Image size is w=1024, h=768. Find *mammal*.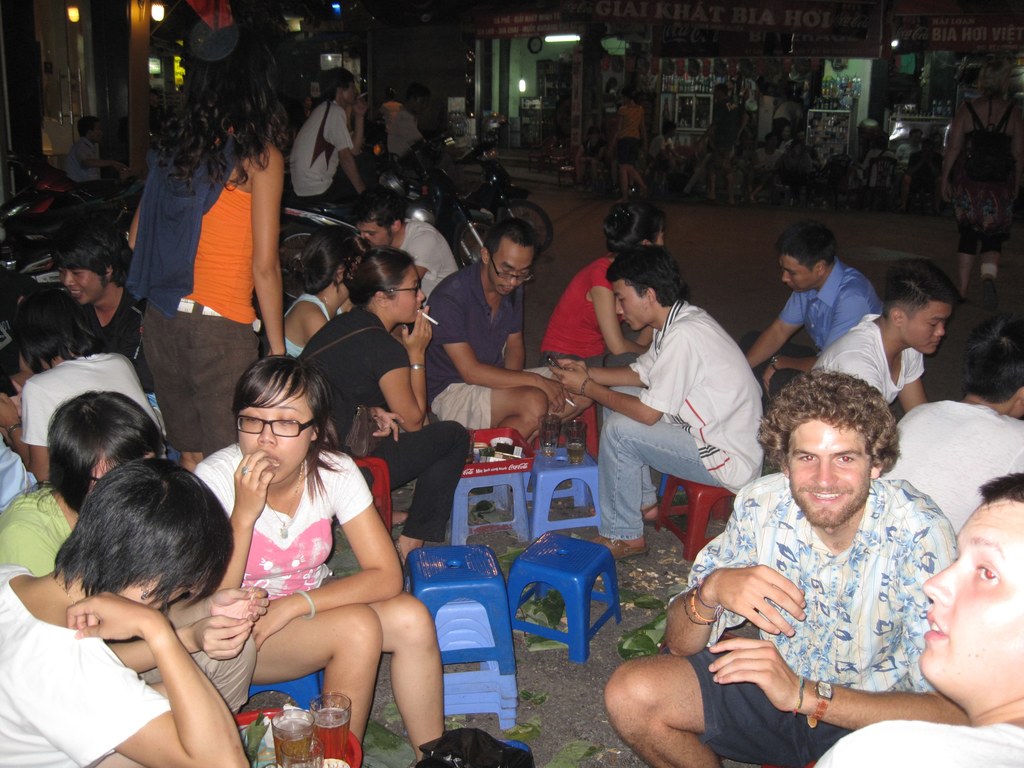
(750, 132, 784, 173).
